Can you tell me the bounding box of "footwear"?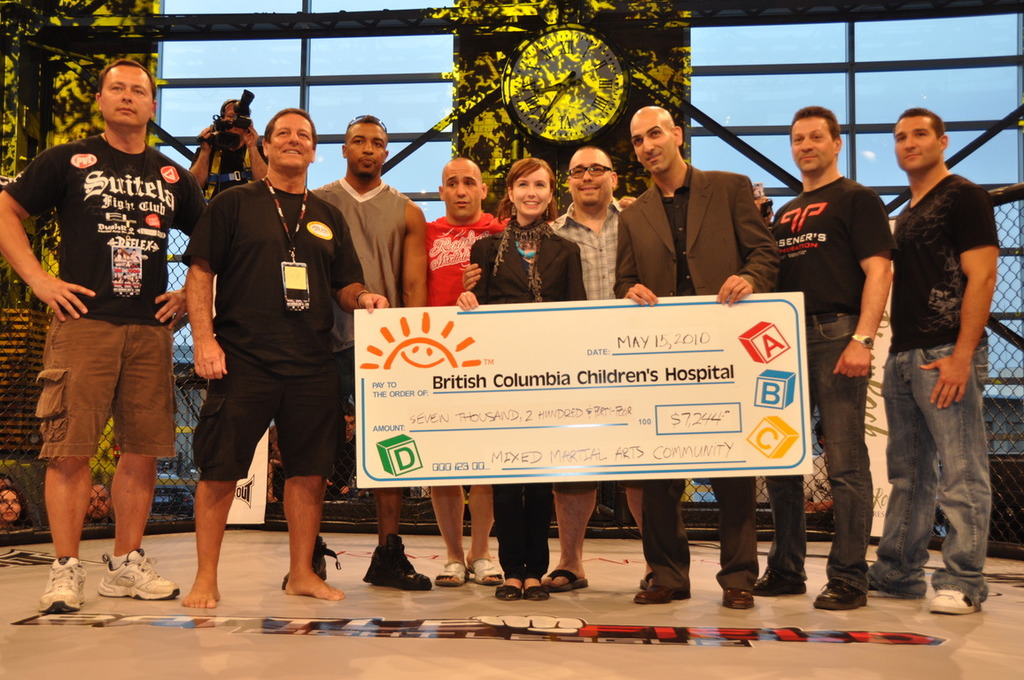
bbox=[491, 578, 524, 604].
